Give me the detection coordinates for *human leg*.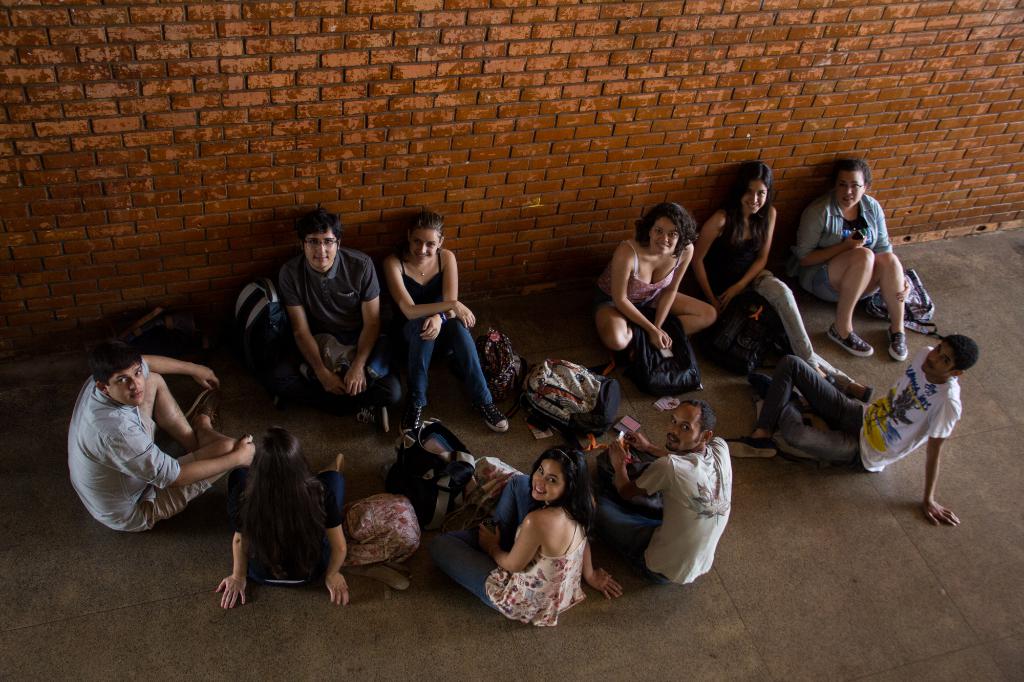
pyautogui.locateOnScreen(813, 235, 875, 359).
